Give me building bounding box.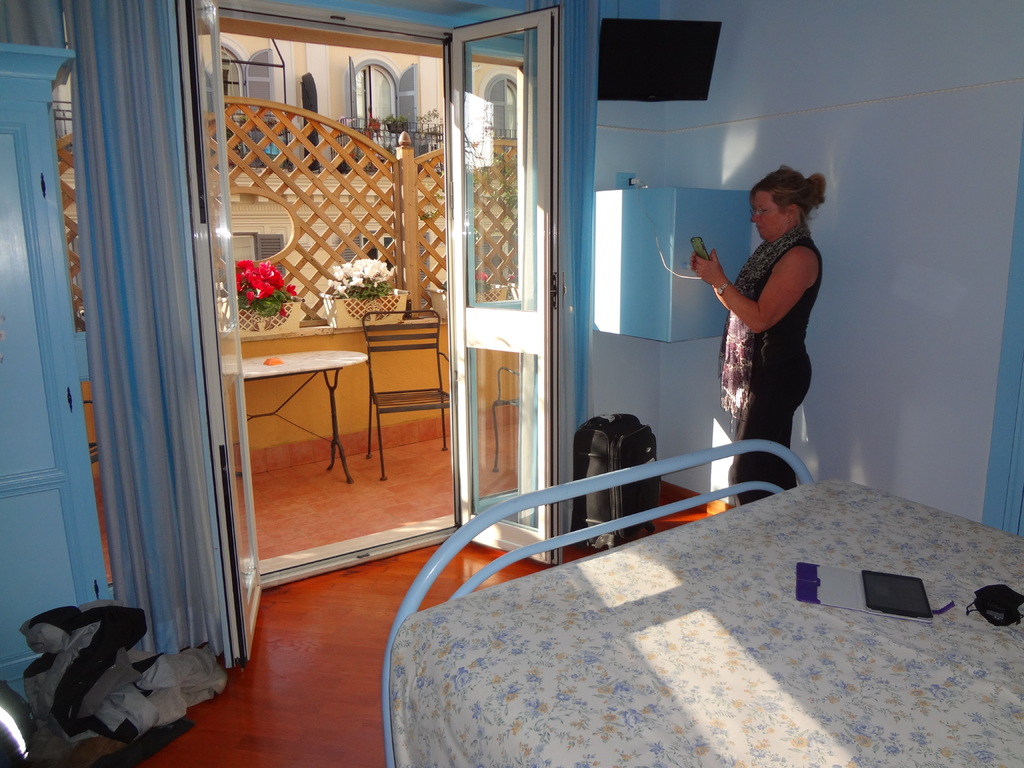
x1=44 y1=38 x2=523 y2=302.
